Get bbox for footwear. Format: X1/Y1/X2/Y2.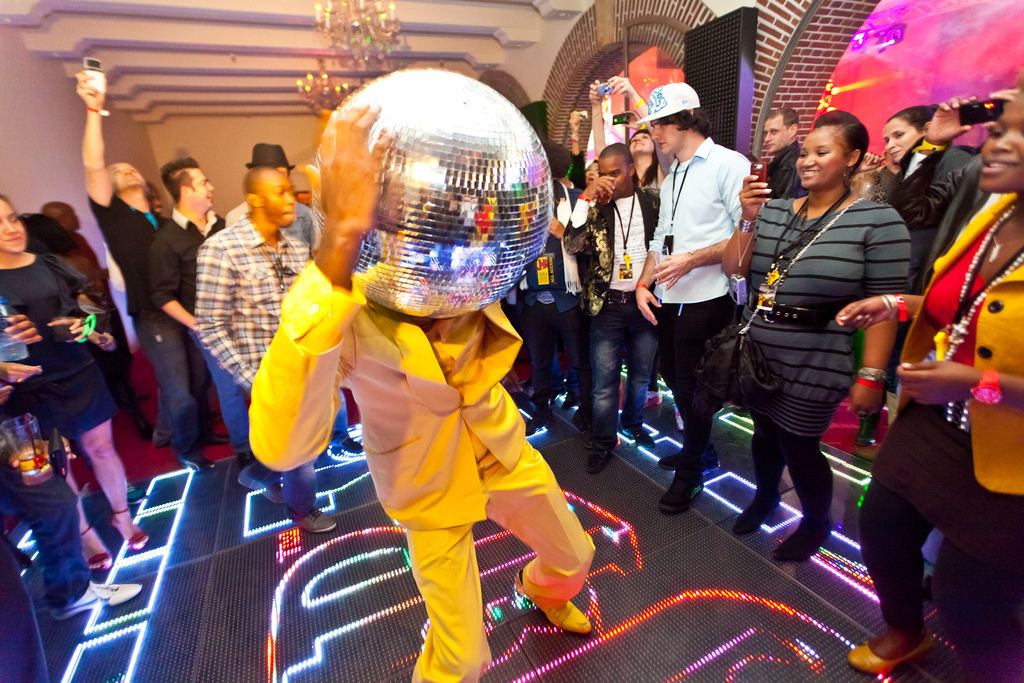
525/407/557/434.
